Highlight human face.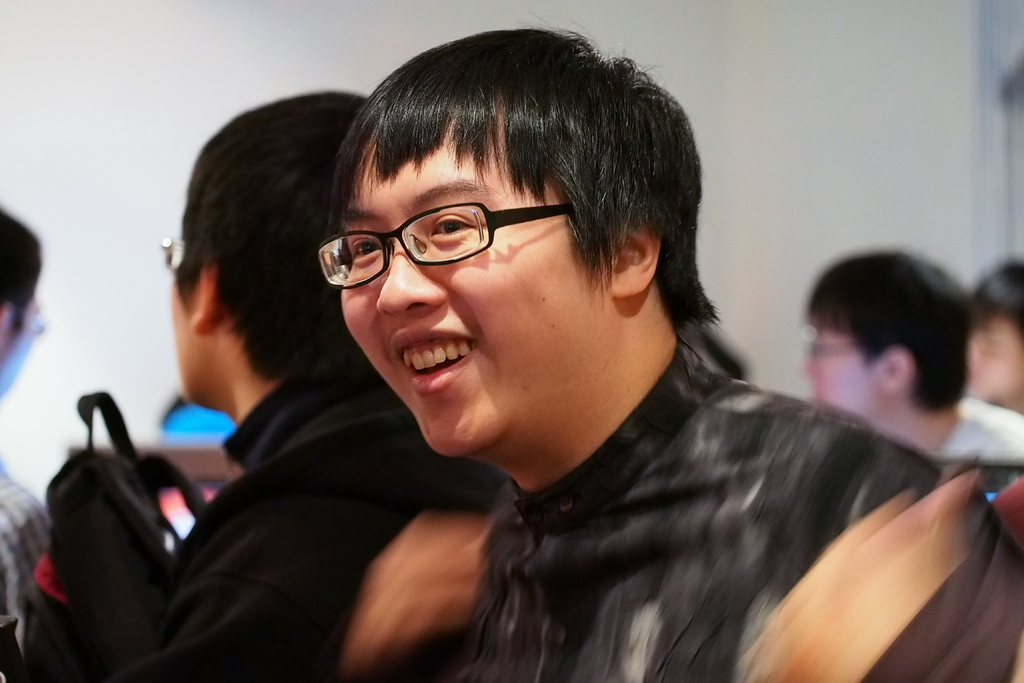
Highlighted region: select_region(323, 115, 607, 462).
